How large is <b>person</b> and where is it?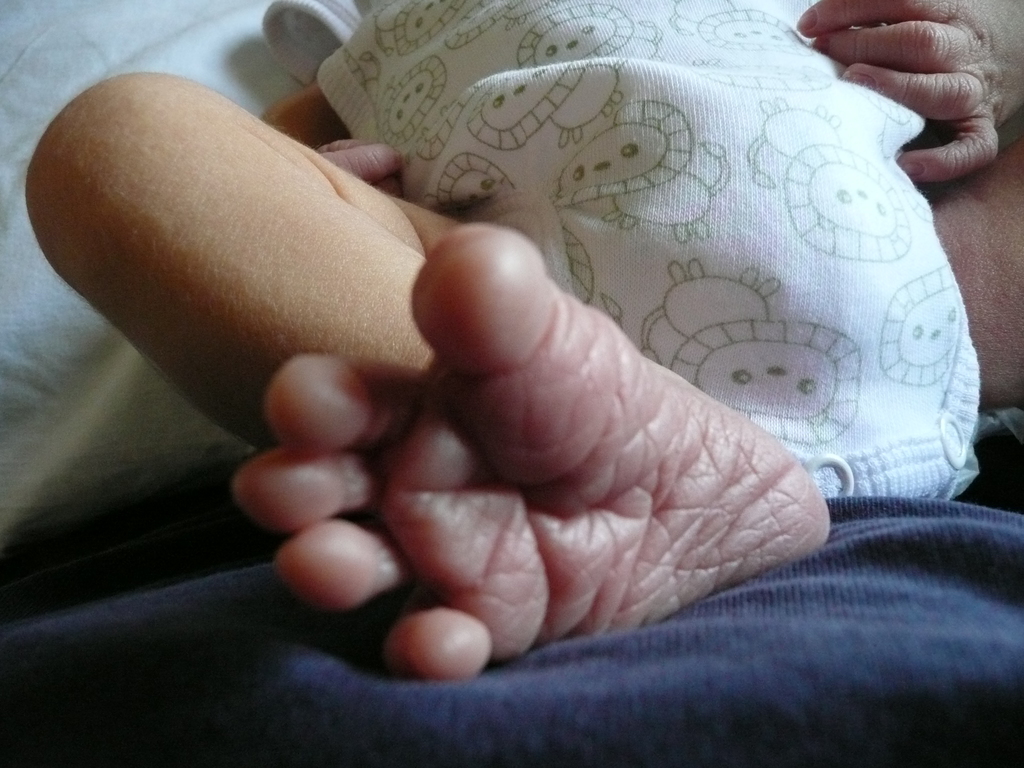
Bounding box: [25,0,1023,678].
